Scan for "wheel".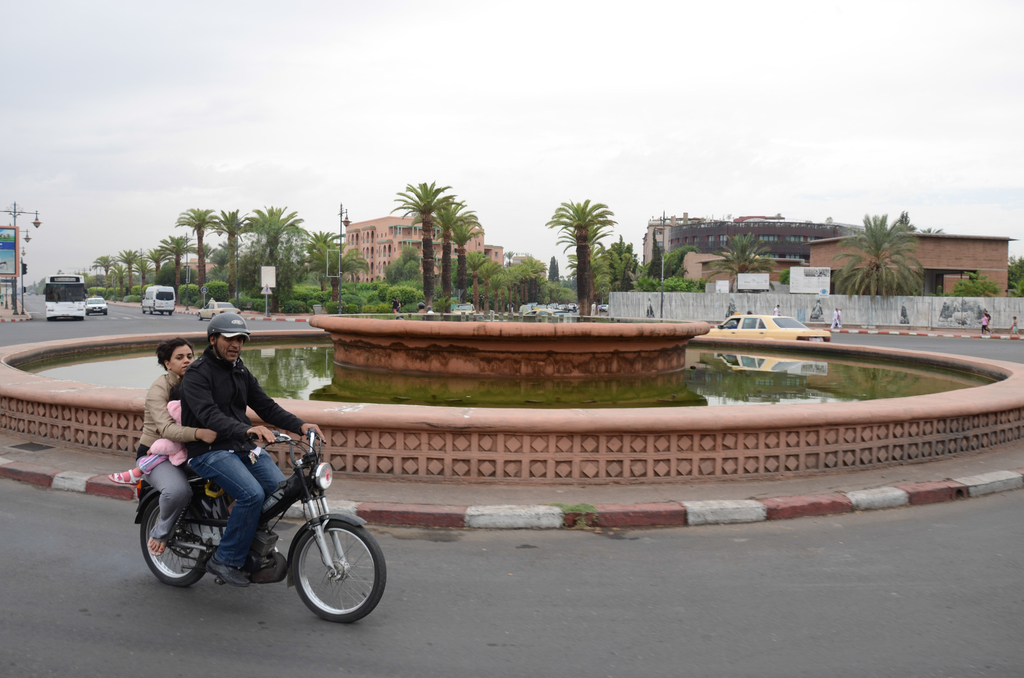
Scan result: {"left": 144, "top": 307, "right": 145, "bottom": 314}.
